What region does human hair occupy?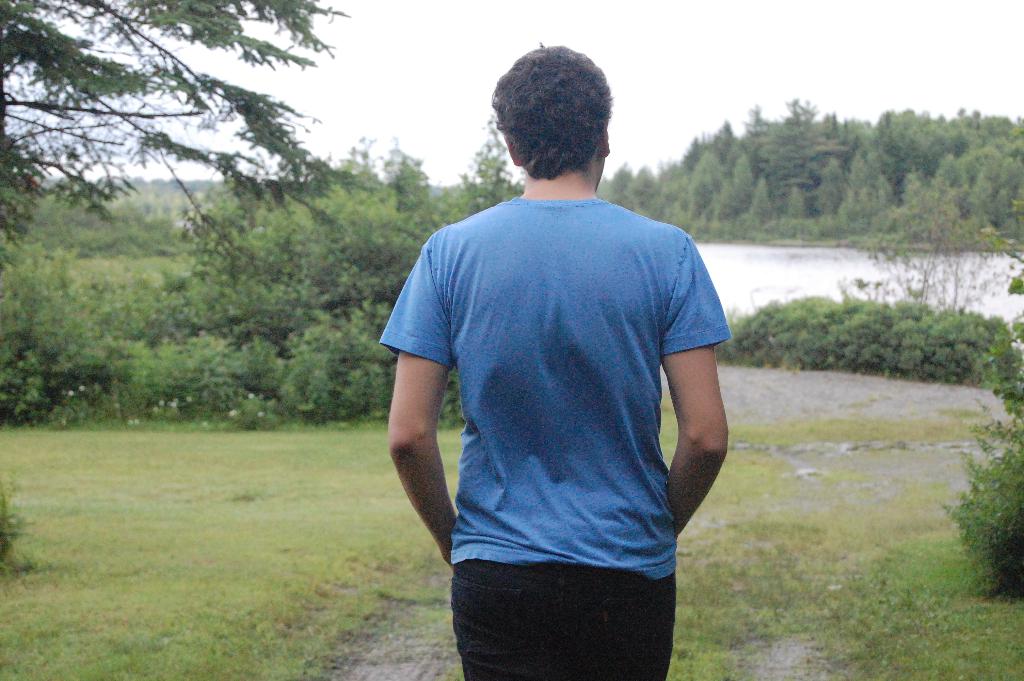
500:45:623:193.
